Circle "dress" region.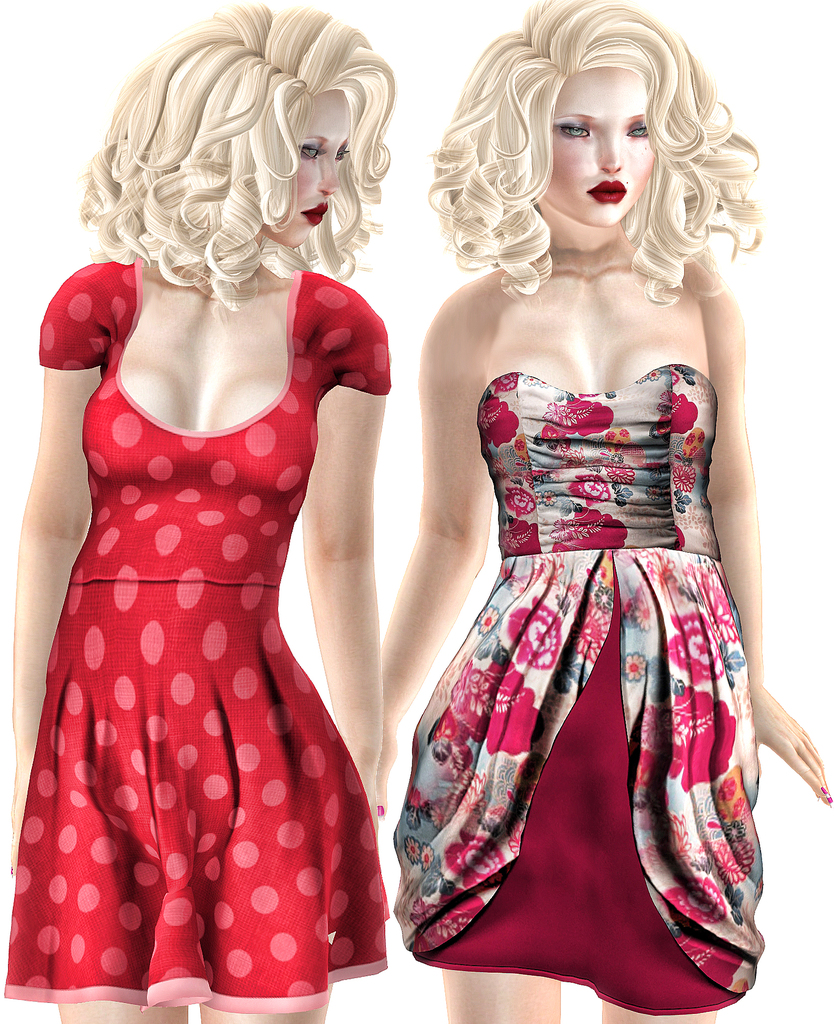
Region: rect(386, 364, 768, 1004).
